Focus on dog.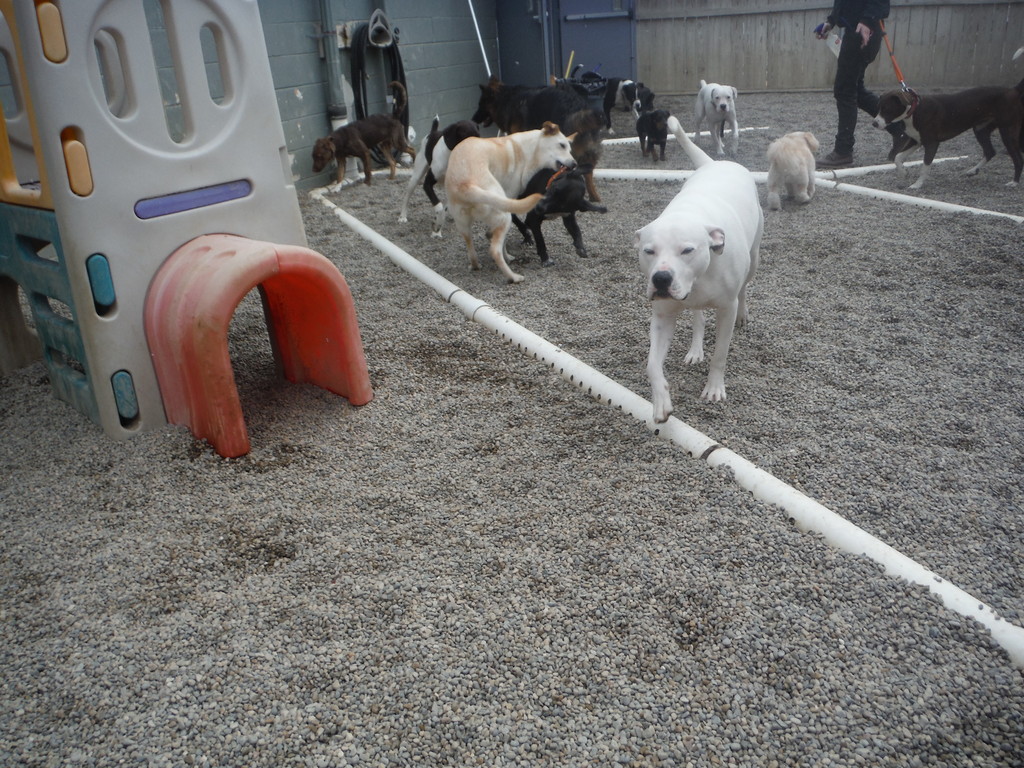
Focused at (632, 118, 768, 422).
